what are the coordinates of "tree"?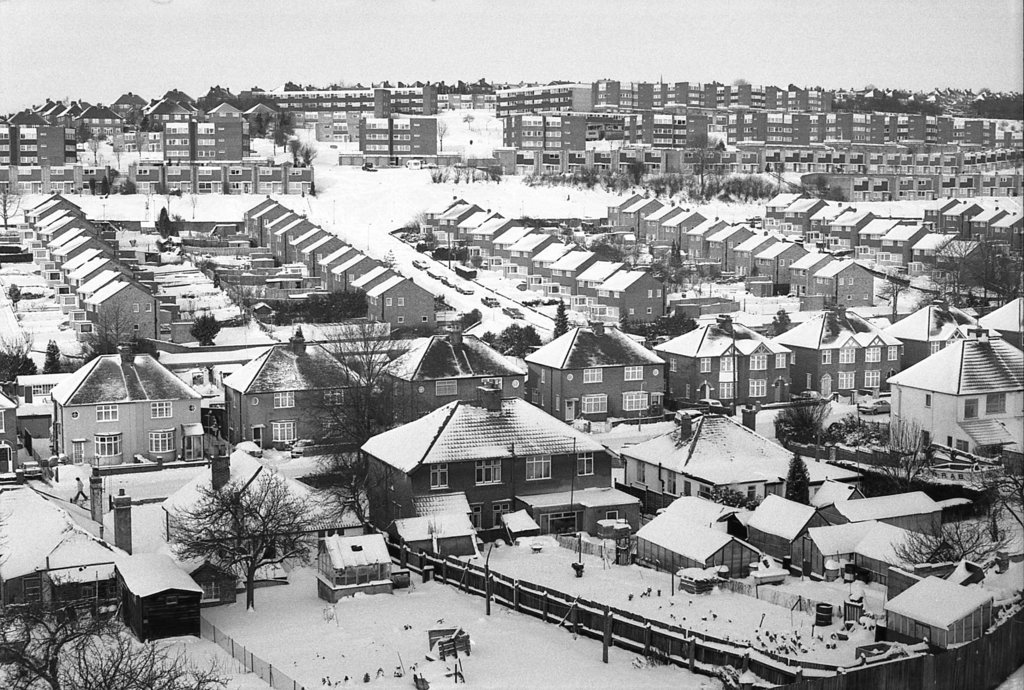
left=552, top=293, right=569, bottom=337.
